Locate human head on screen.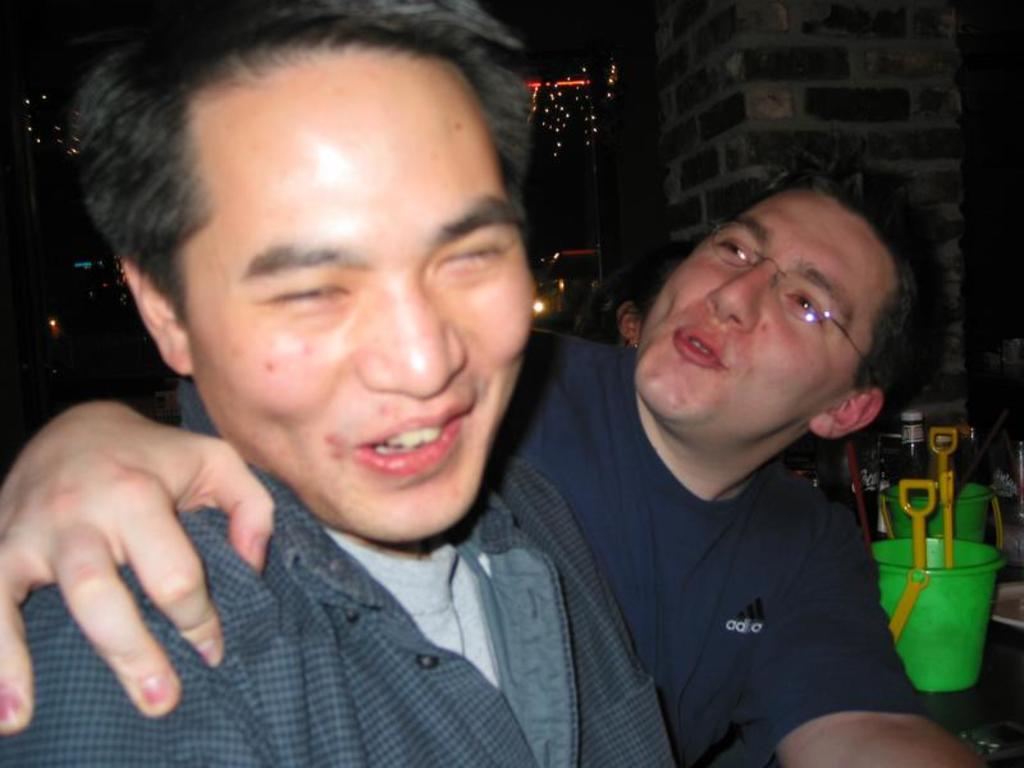
On screen at pyautogui.locateOnScreen(602, 243, 686, 346).
